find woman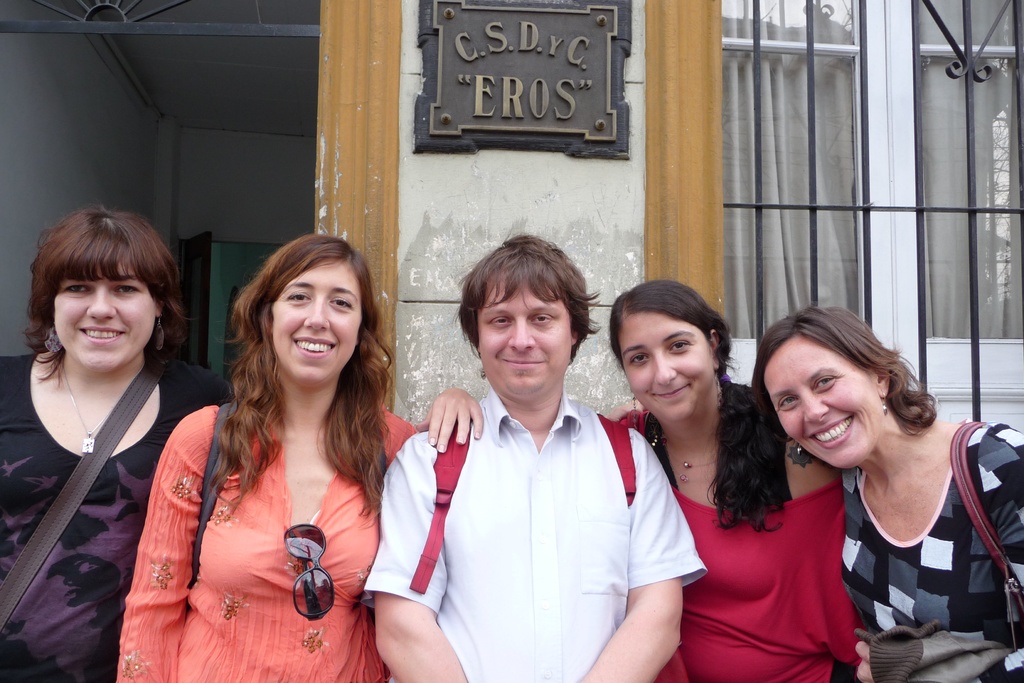
x1=105 y1=232 x2=485 y2=682
